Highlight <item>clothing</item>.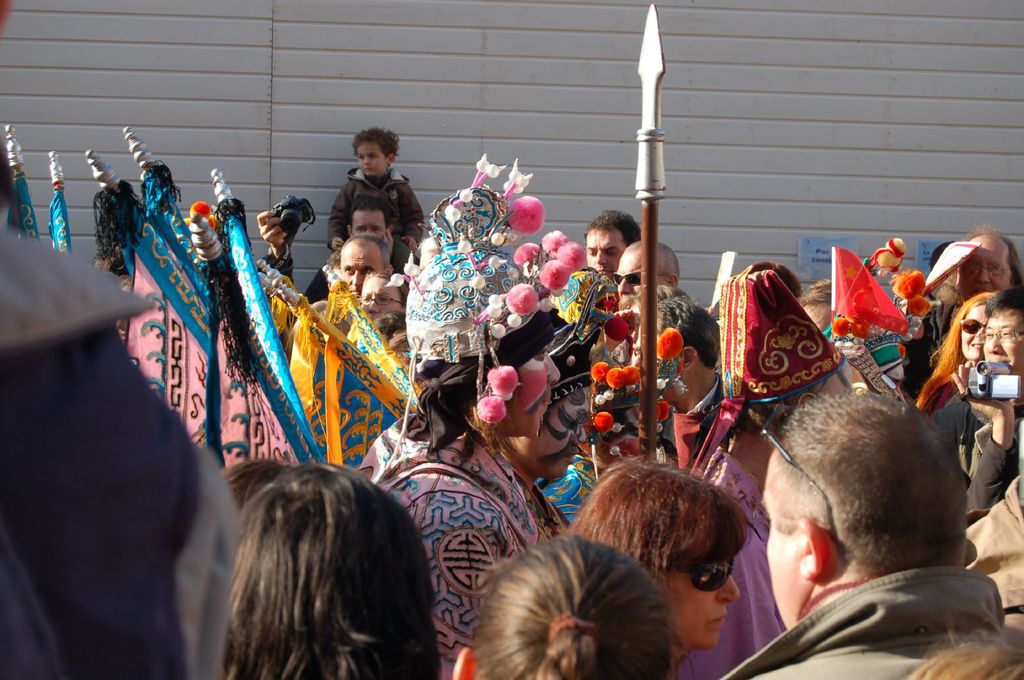
Highlighted region: [x1=904, y1=292, x2=961, y2=393].
